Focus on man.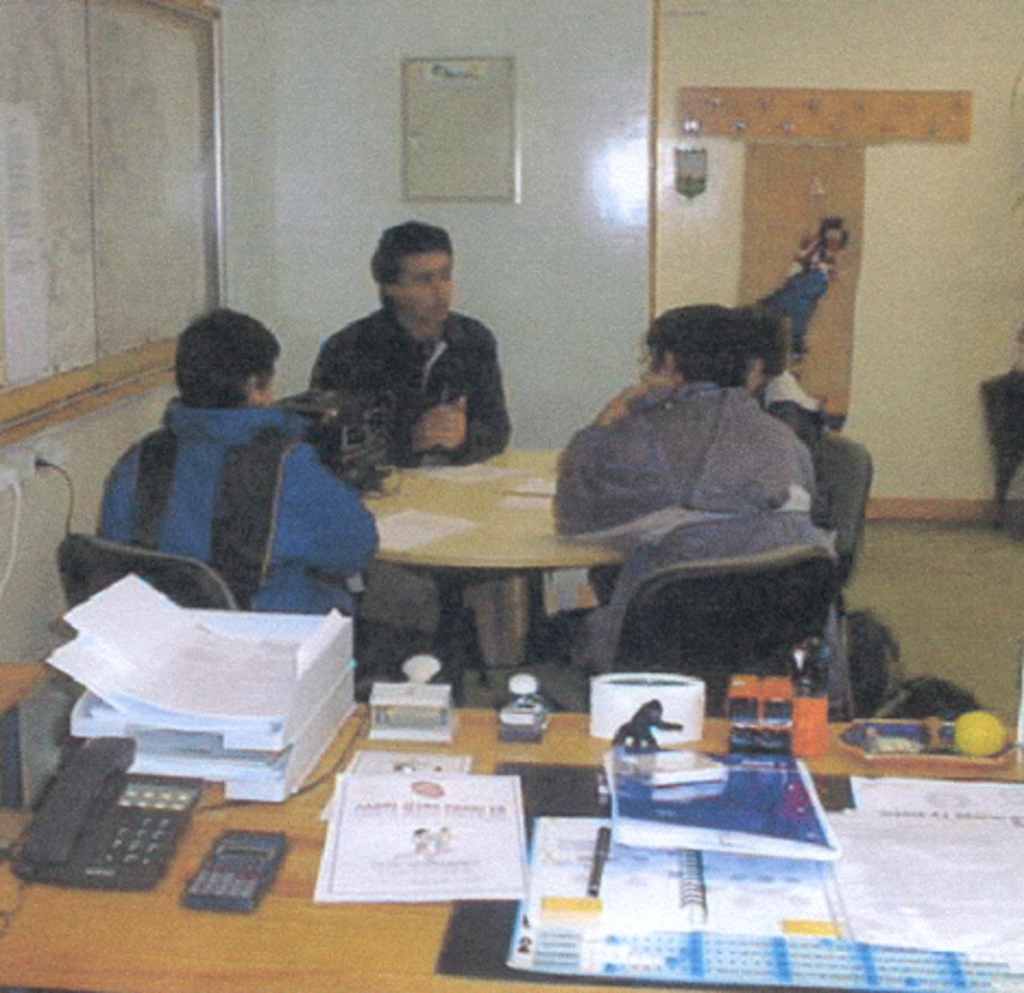
Focused at 525 309 826 684.
